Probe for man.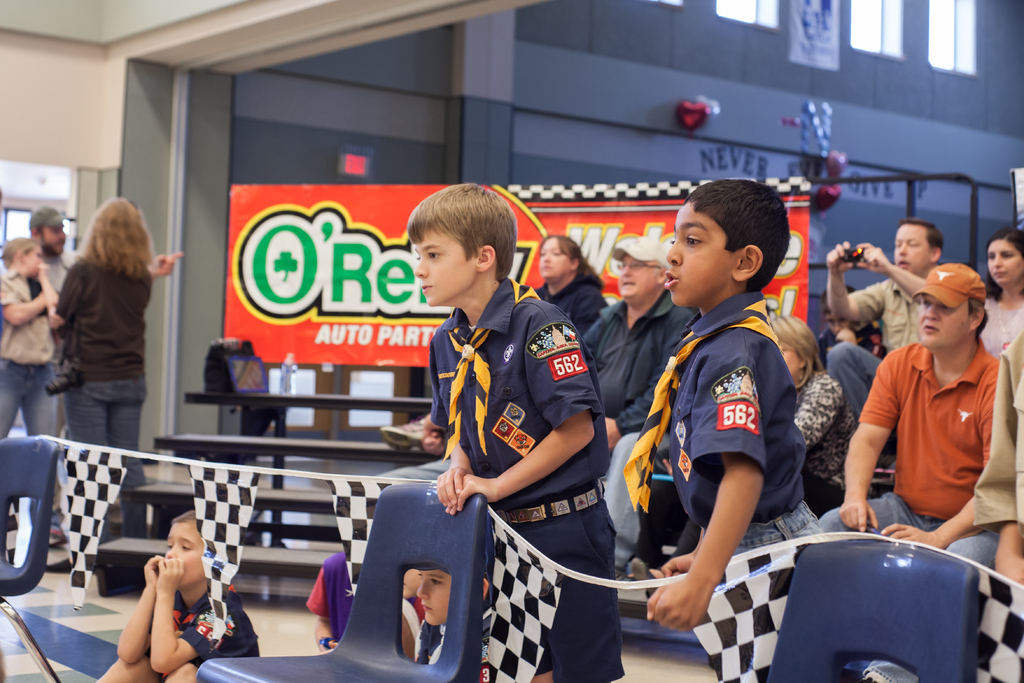
Probe result: x1=0 y1=202 x2=92 y2=444.
